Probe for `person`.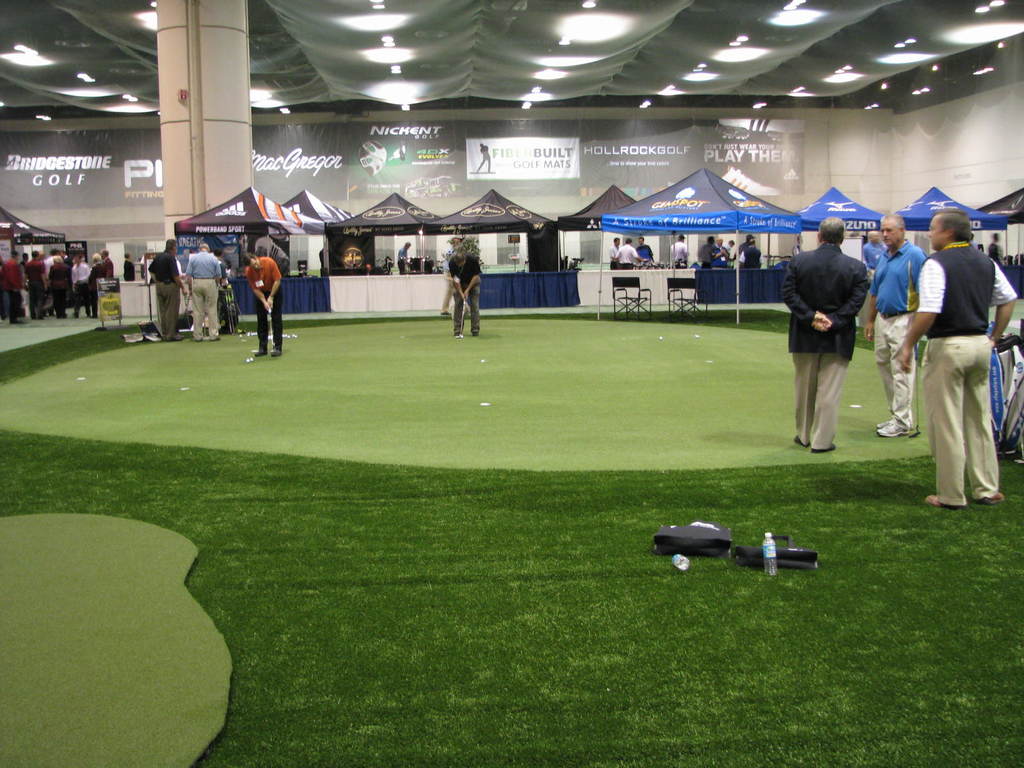
Probe result: box(447, 237, 481, 338).
